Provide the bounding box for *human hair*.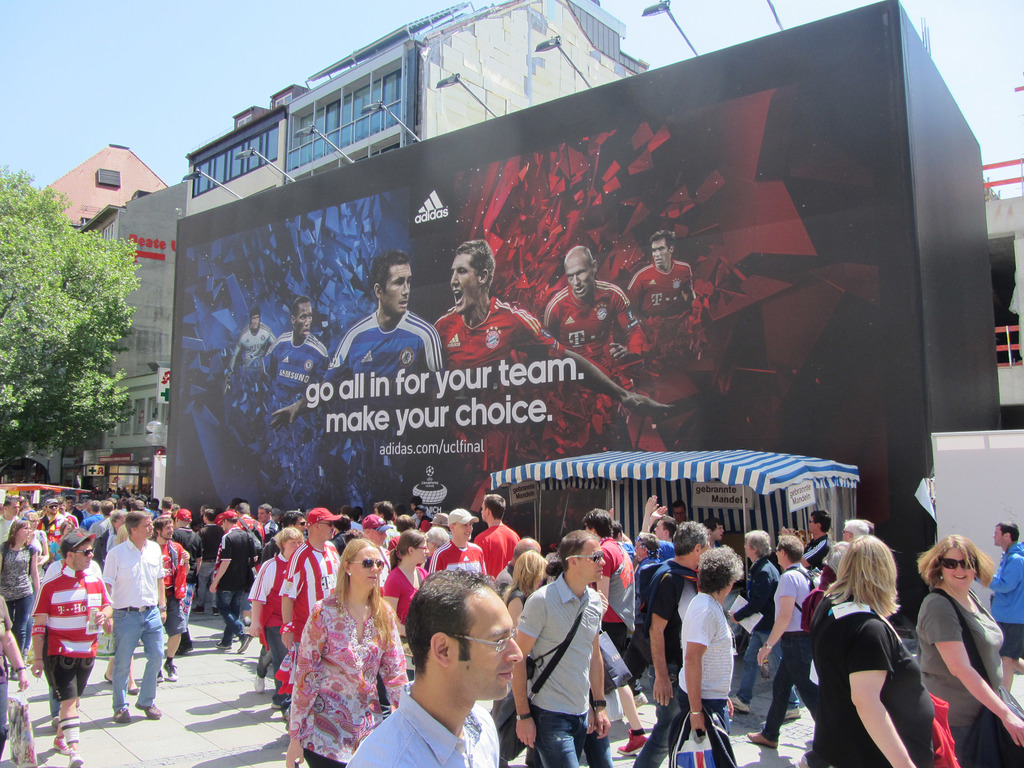
rect(672, 520, 707, 557).
